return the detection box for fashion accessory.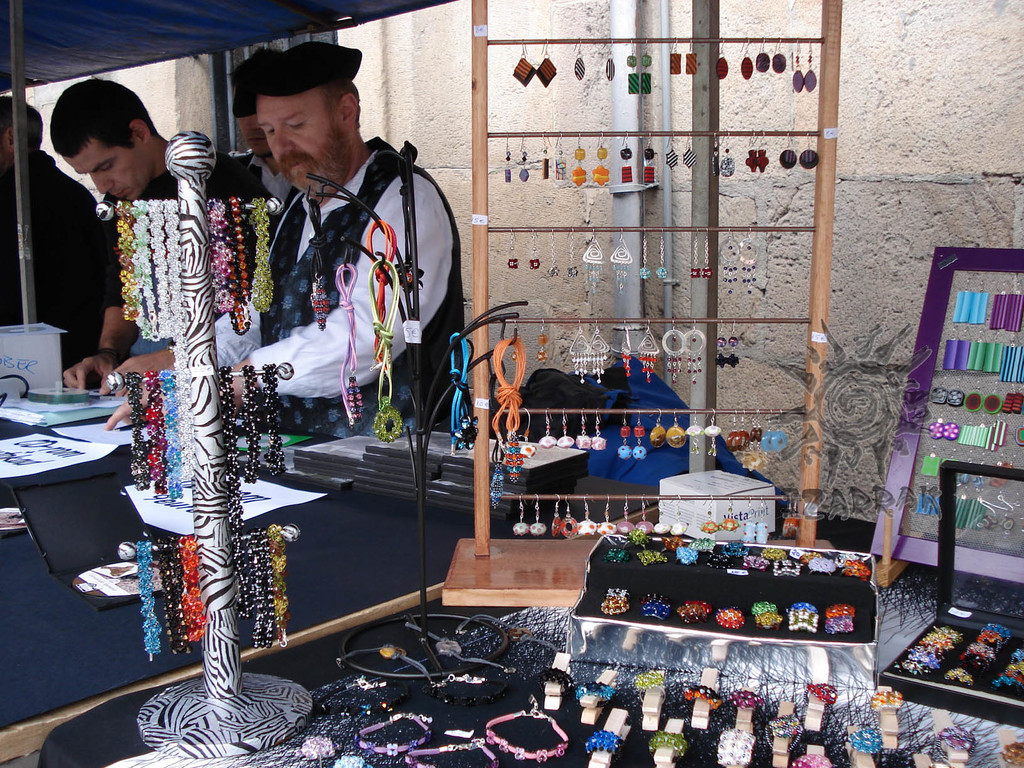
(x1=684, y1=317, x2=706, y2=389).
